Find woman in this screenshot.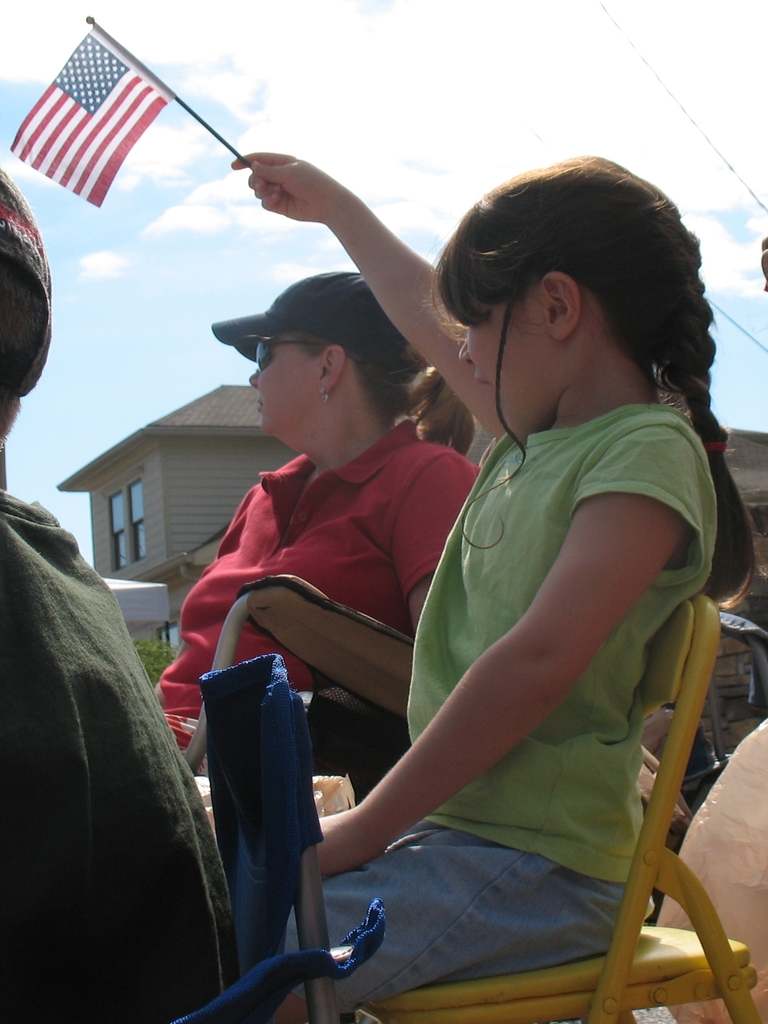
The bounding box for woman is 153, 262, 491, 770.
